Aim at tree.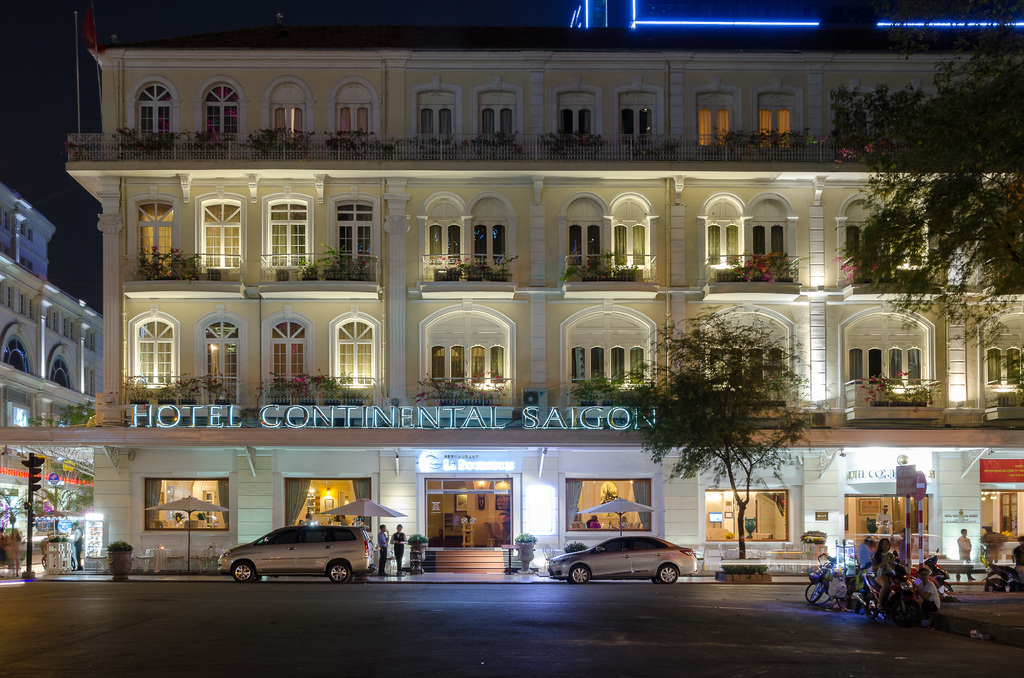
Aimed at {"left": 852, "top": 37, "right": 1023, "bottom": 340}.
